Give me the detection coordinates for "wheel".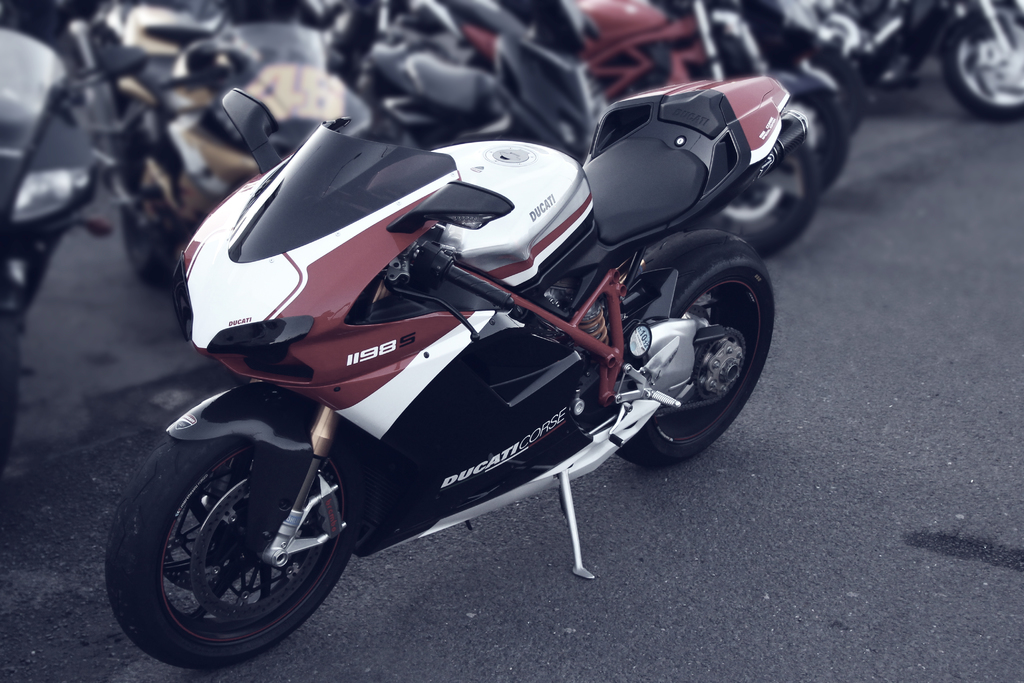
<bbox>618, 226, 780, 470</bbox>.
